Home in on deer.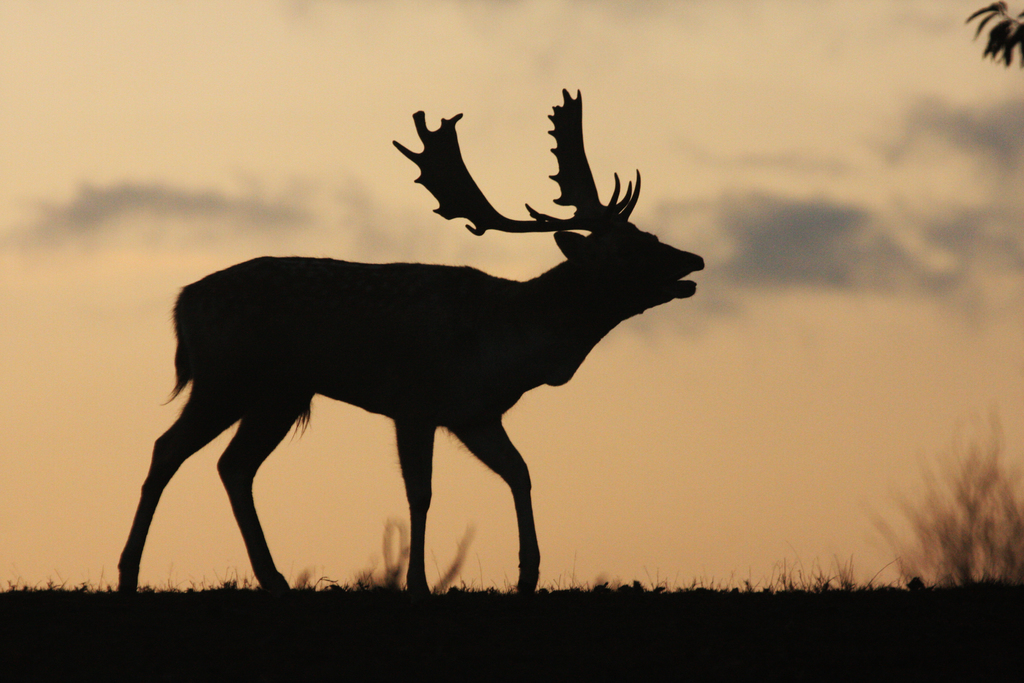
Homed in at <box>113,88,707,593</box>.
